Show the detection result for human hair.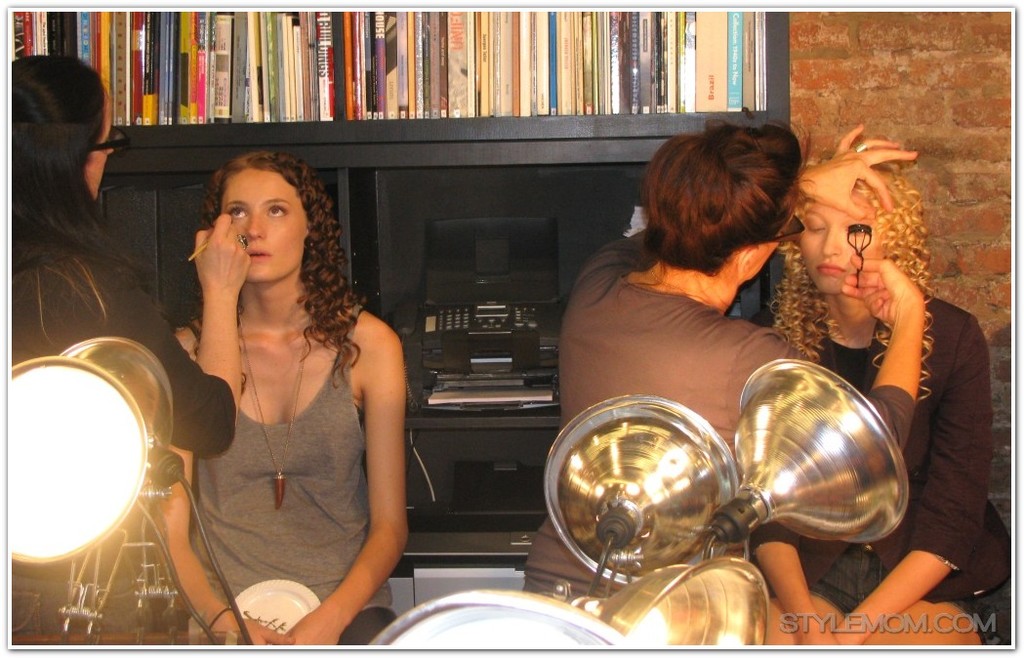
select_region(647, 125, 809, 283).
